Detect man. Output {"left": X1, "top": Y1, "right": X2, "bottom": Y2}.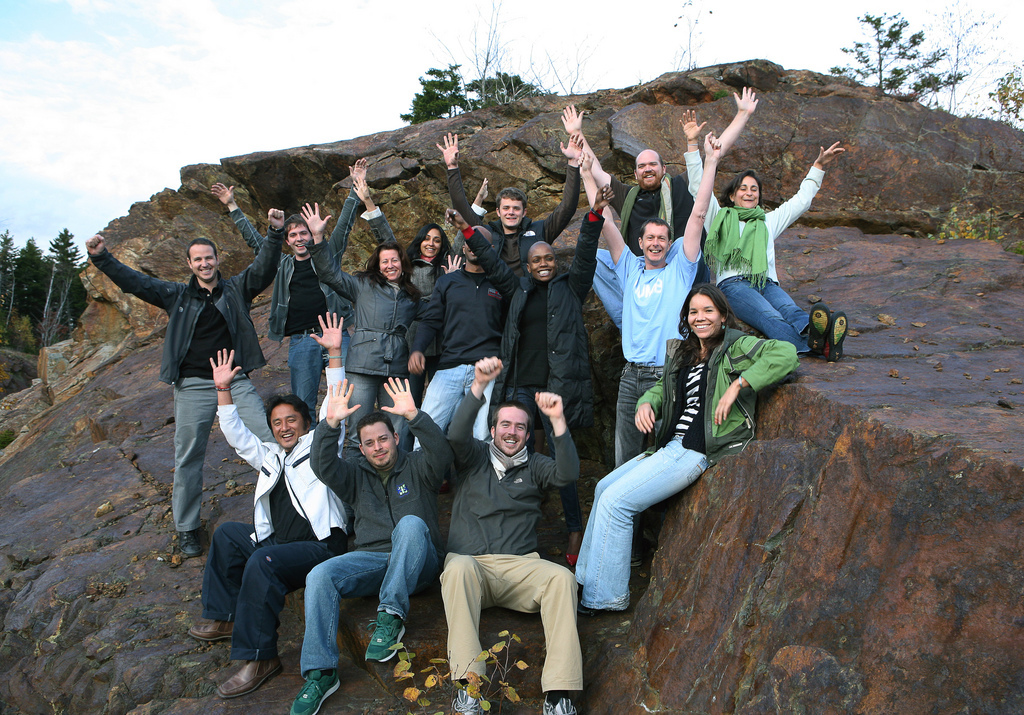
{"left": 80, "top": 206, "right": 309, "bottom": 565}.
